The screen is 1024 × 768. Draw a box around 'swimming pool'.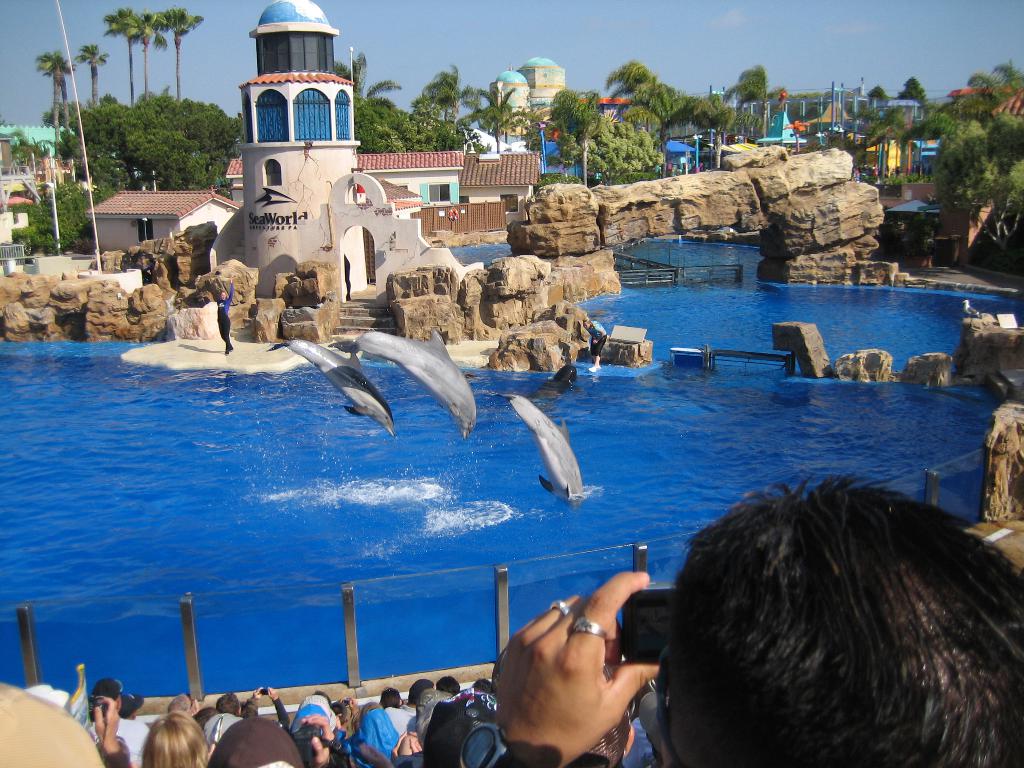
bbox(0, 245, 1023, 767).
